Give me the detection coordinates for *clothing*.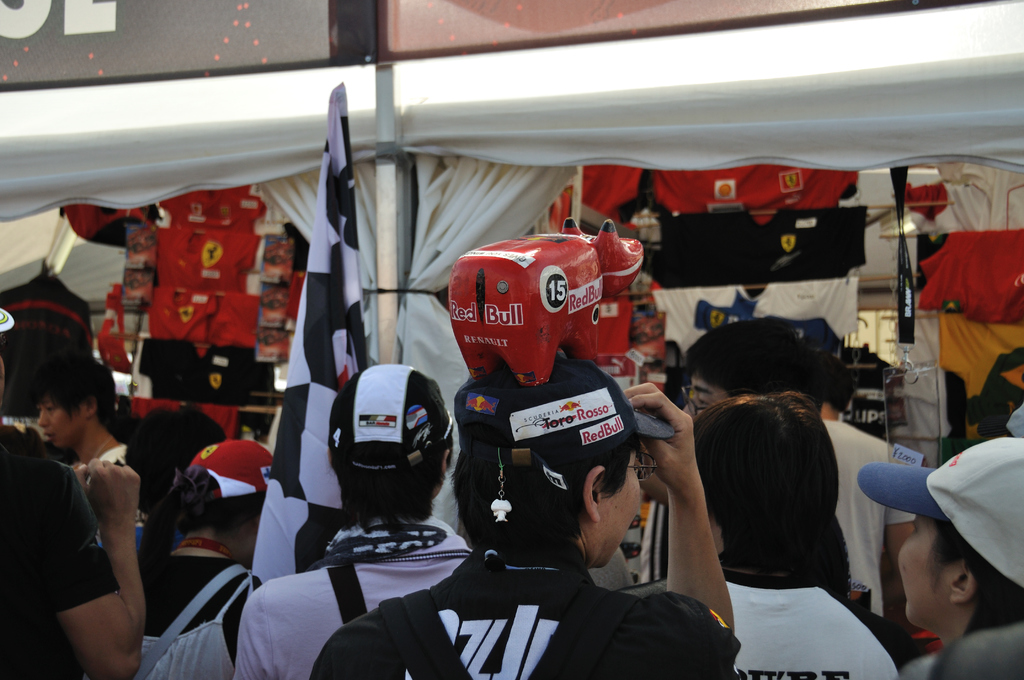
x1=819 y1=415 x2=922 y2=660.
